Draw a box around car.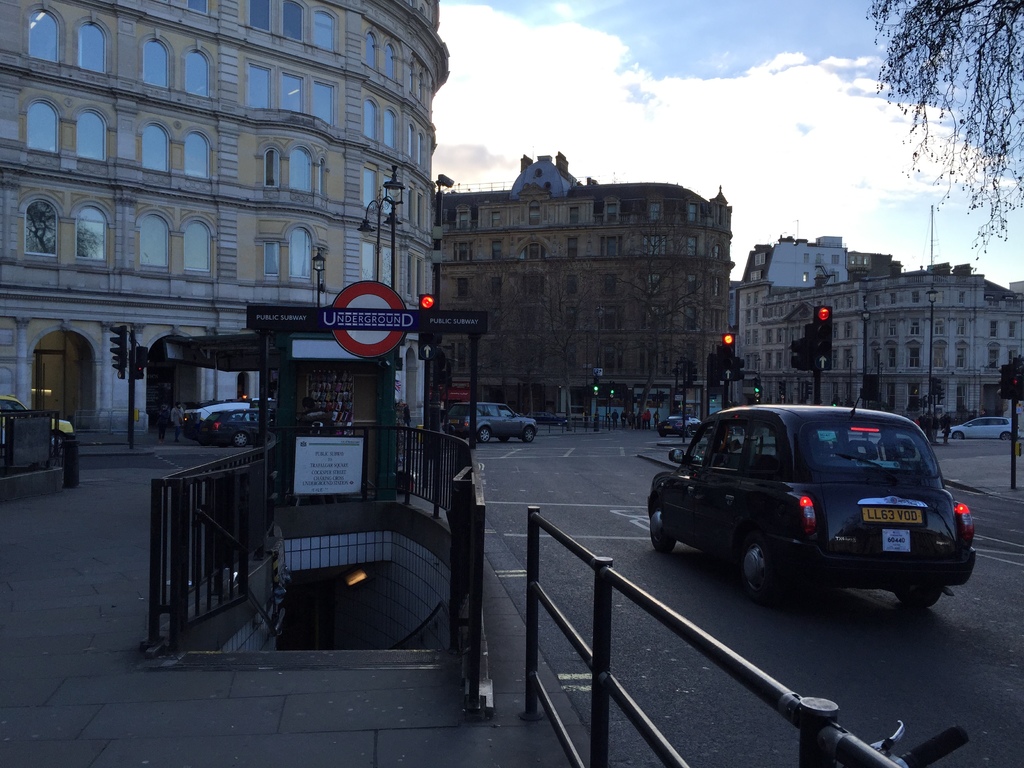
pyautogui.locateOnScreen(0, 390, 77, 450).
